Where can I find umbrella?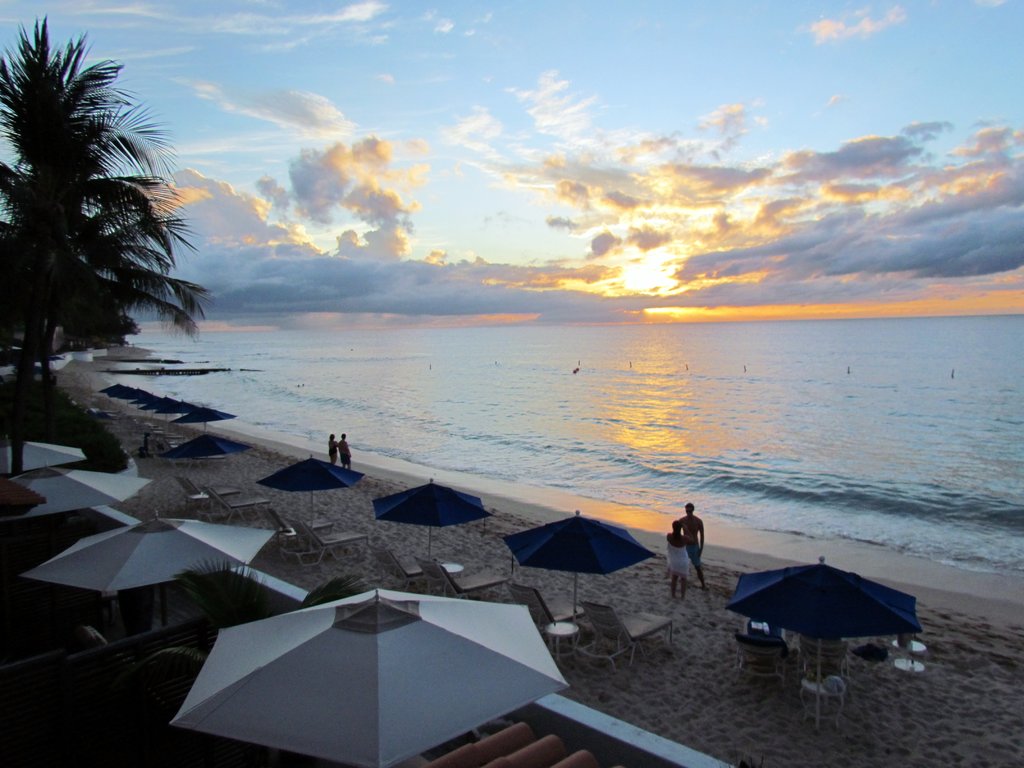
You can find it at detection(372, 477, 493, 559).
